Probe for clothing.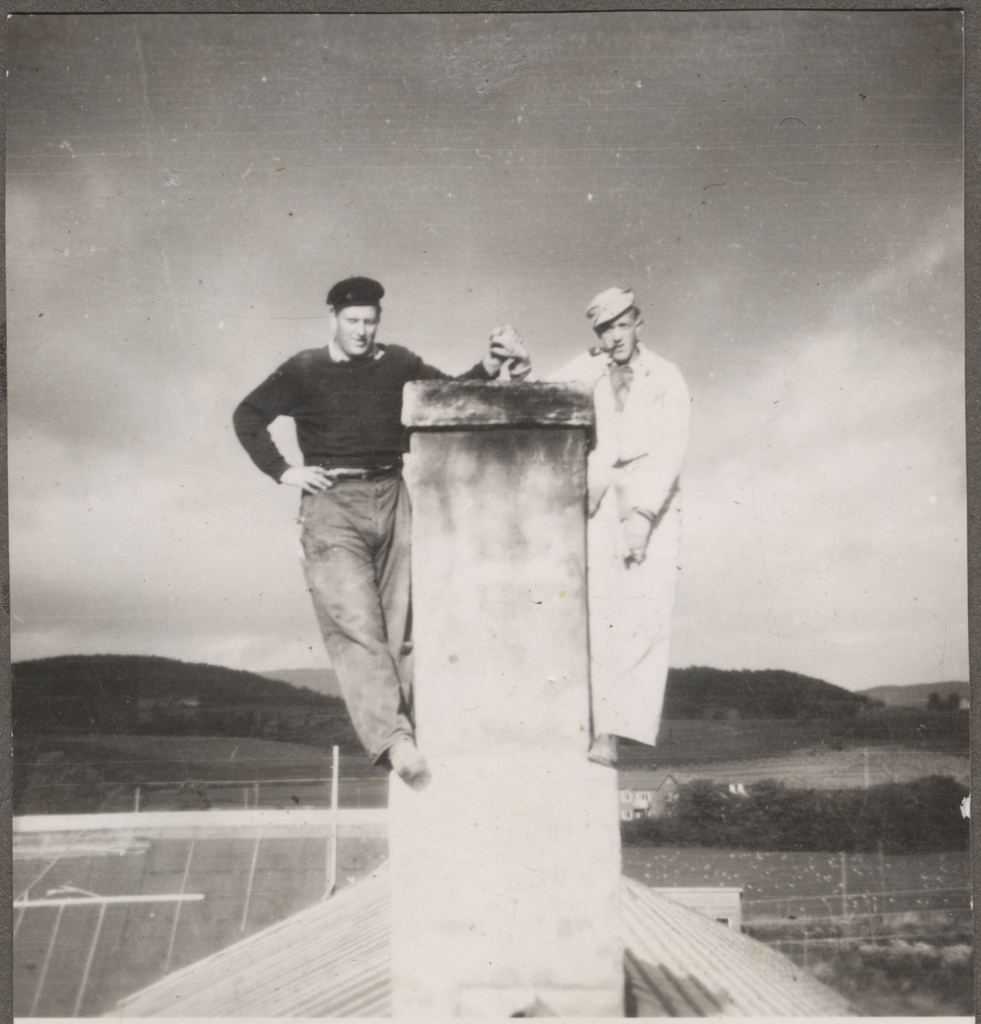
Probe result: 228 342 498 759.
